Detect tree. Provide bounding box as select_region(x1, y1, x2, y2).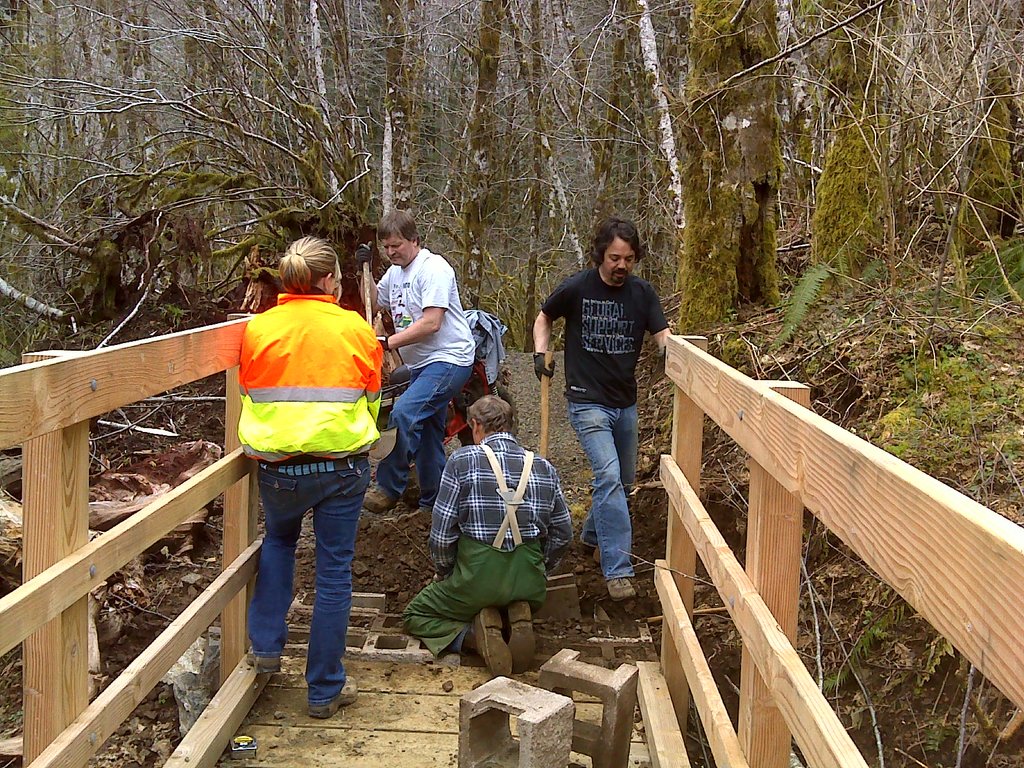
select_region(0, 1, 1023, 435).
